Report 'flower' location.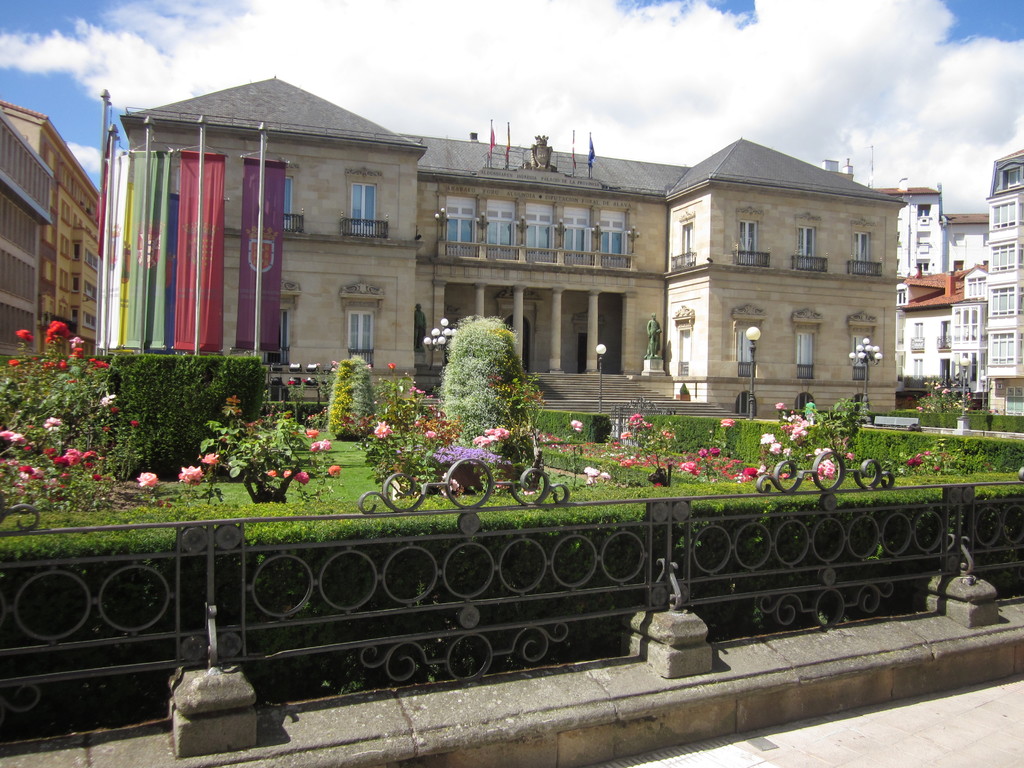
Report: bbox=(941, 388, 949, 394).
